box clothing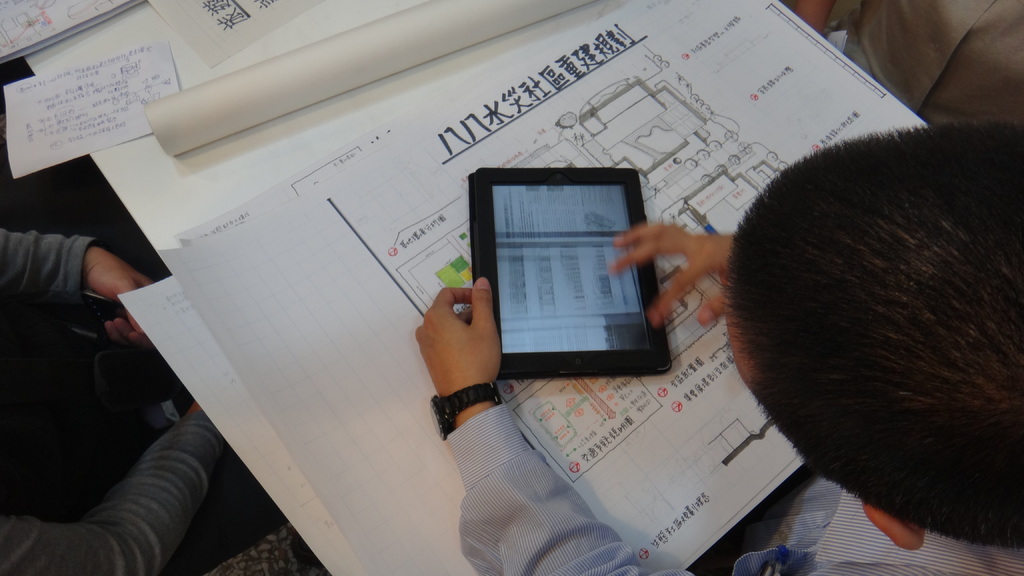
(x1=0, y1=202, x2=240, y2=575)
